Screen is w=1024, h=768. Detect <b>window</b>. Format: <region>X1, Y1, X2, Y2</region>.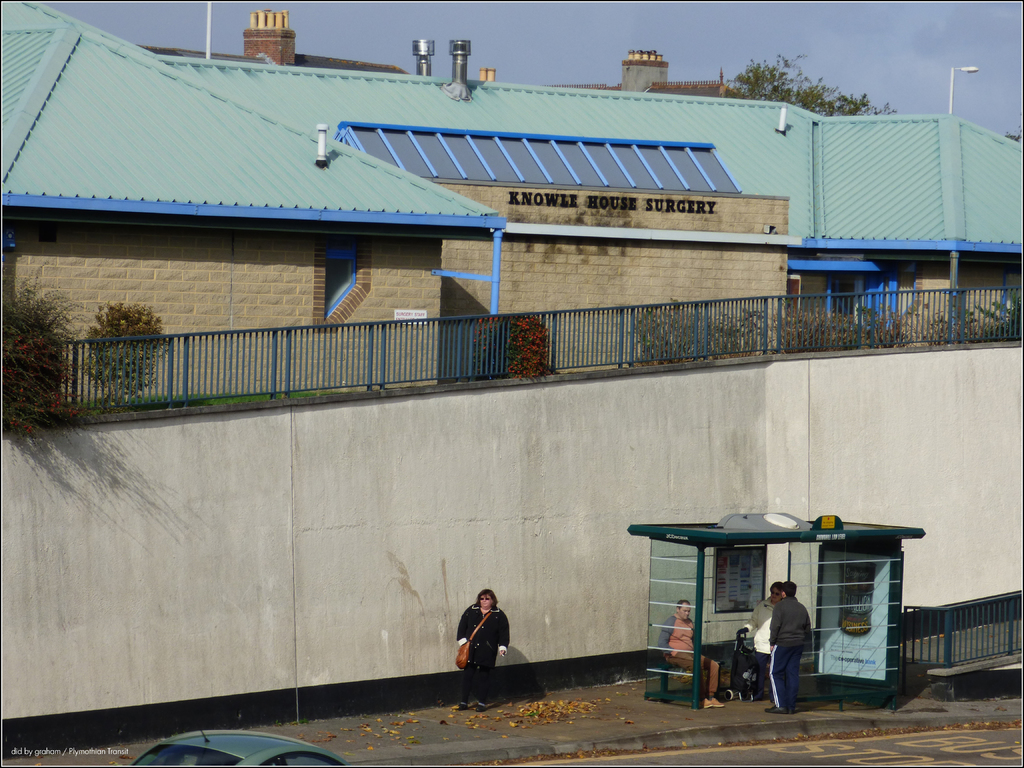
<region>309, 238, 371, 331</region>.
